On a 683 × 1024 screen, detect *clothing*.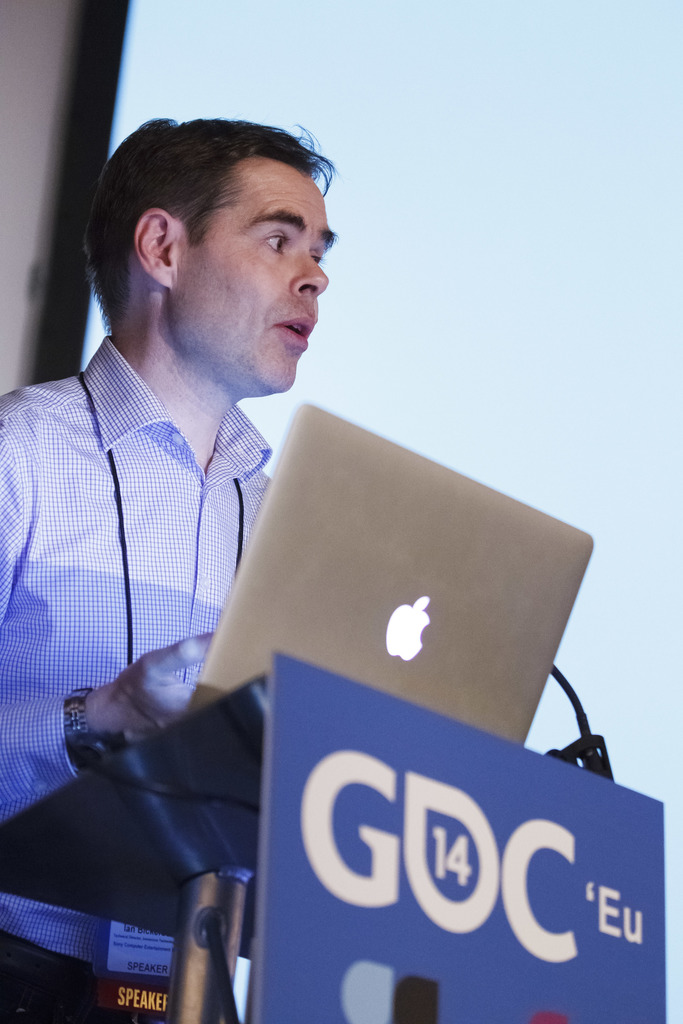
select_region(1, 326, 344, 791).
